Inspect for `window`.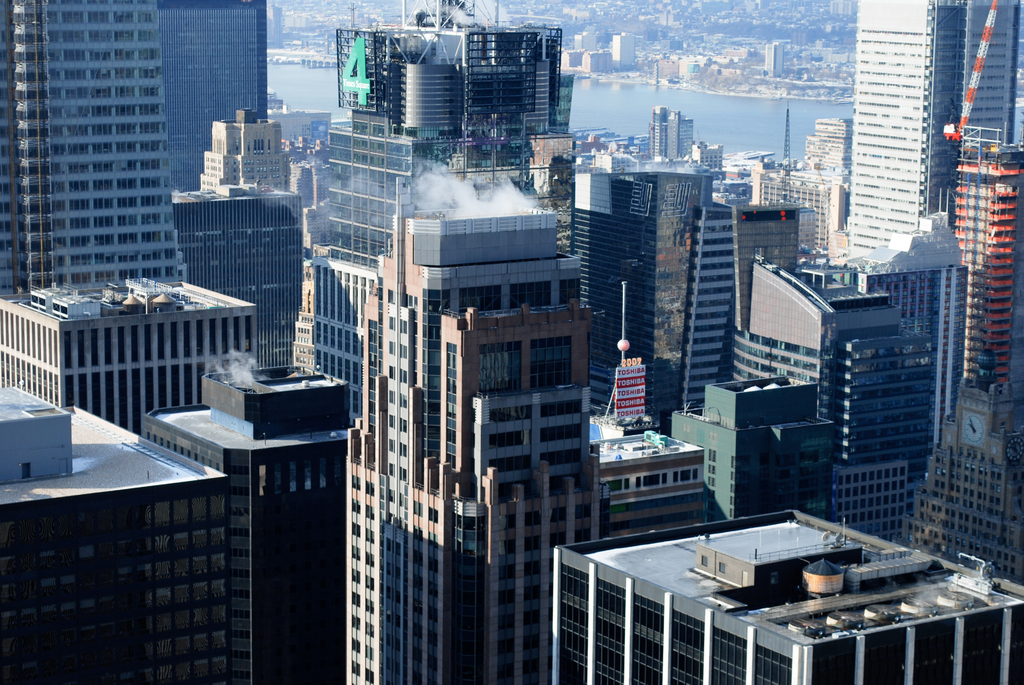
Inspection: [left=428, top=556, right=439, bottom=572].
